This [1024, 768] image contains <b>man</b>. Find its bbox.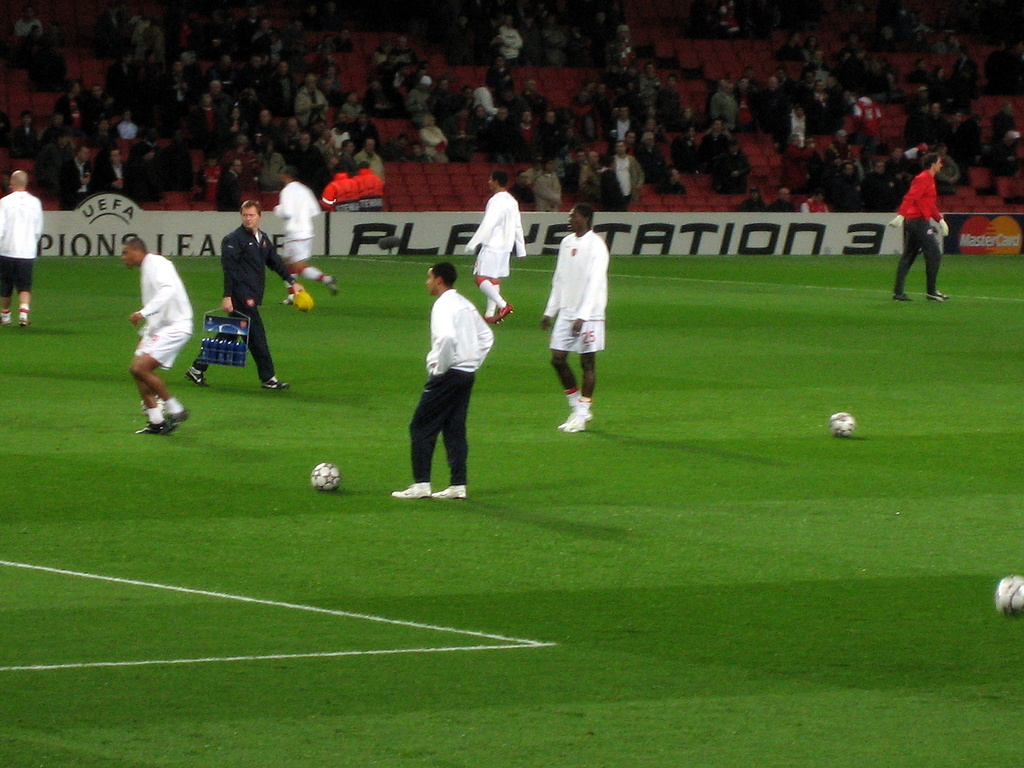
{"left": 568, "top": 151, "right": 586, "bottom": 188}.
